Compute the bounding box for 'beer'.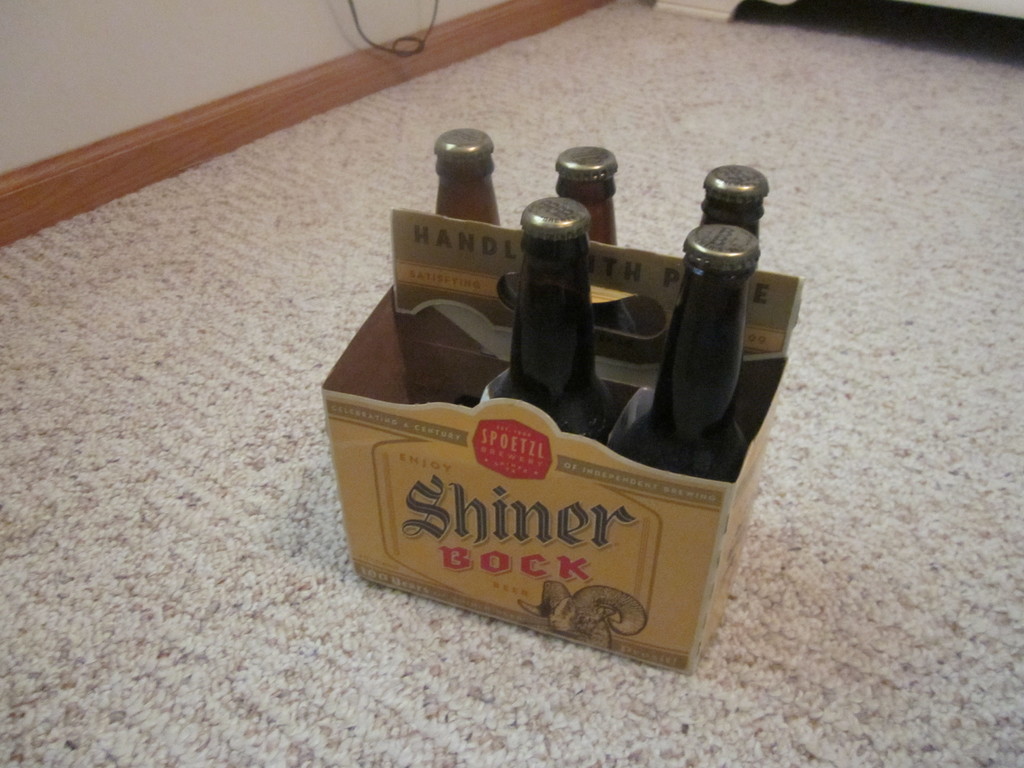
[502, 196, 612, 437].
